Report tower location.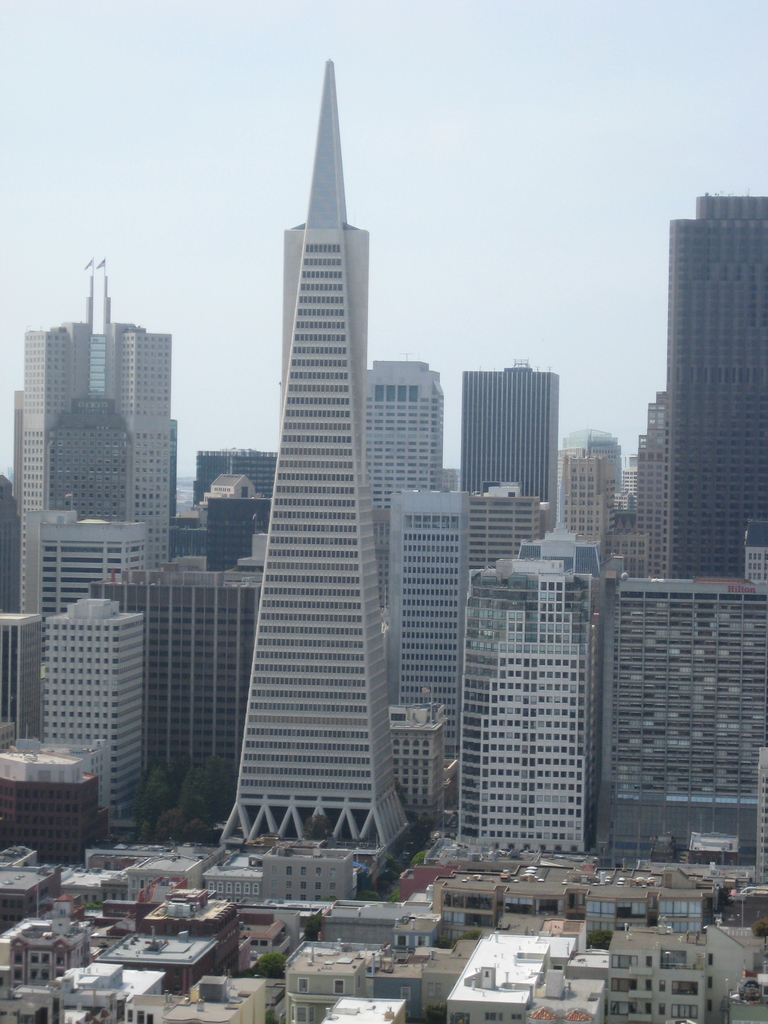
Report: (177, 451, 273, 563).
